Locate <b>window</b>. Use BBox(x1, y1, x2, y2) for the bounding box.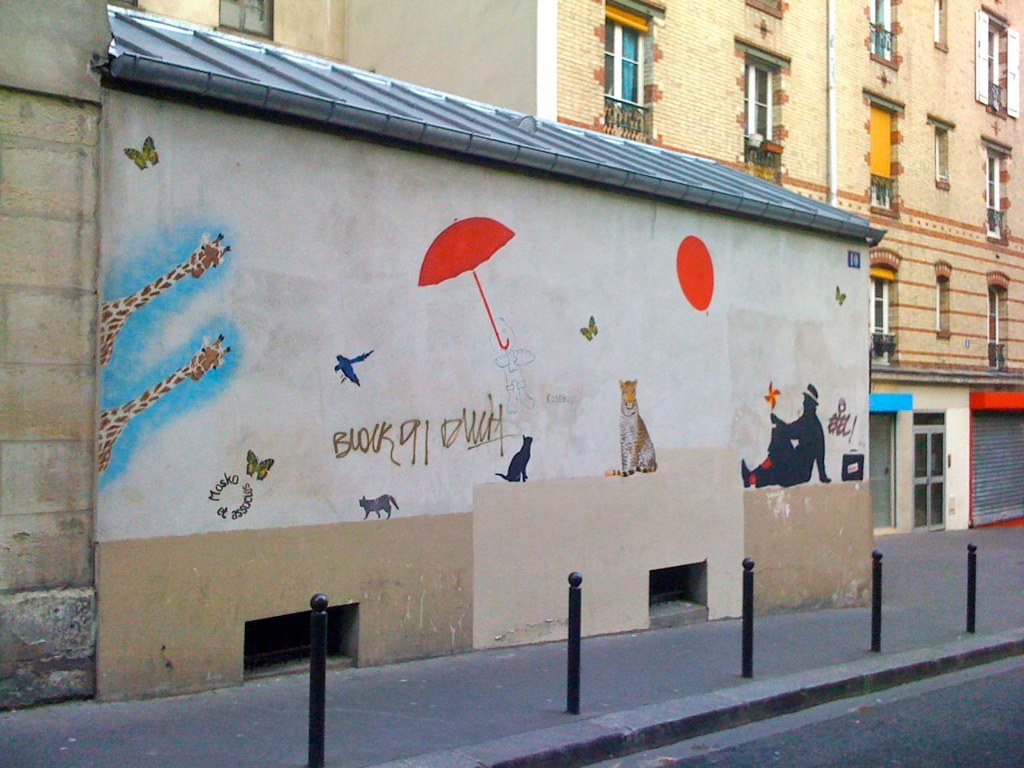
BBox(938, 279, 954, 336).
